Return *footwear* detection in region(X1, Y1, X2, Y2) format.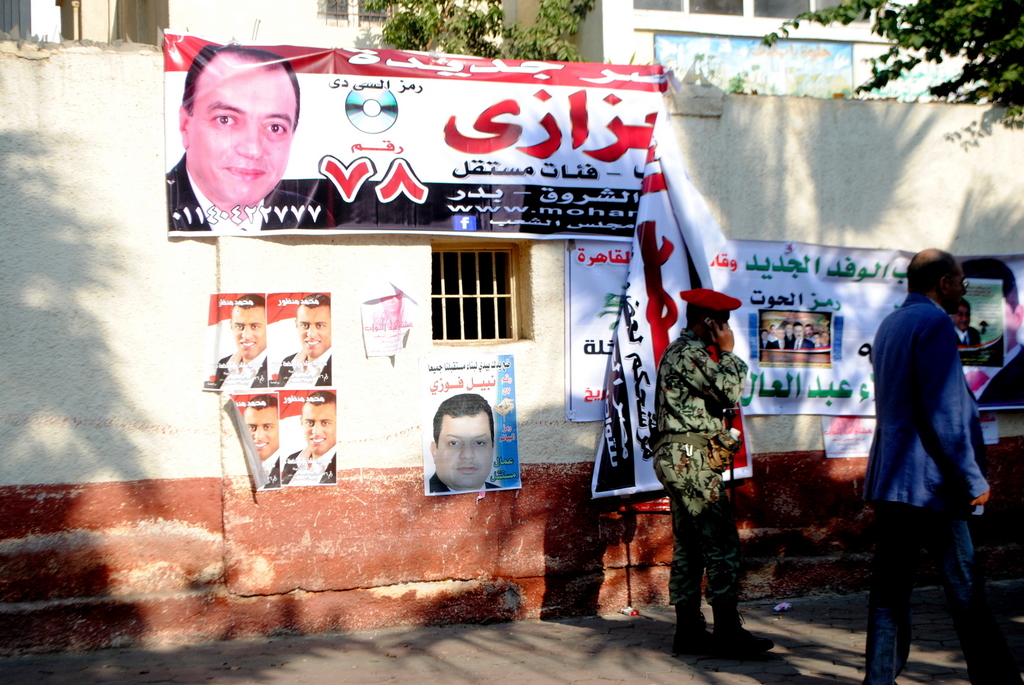
region(673, 623, 711, 659).
